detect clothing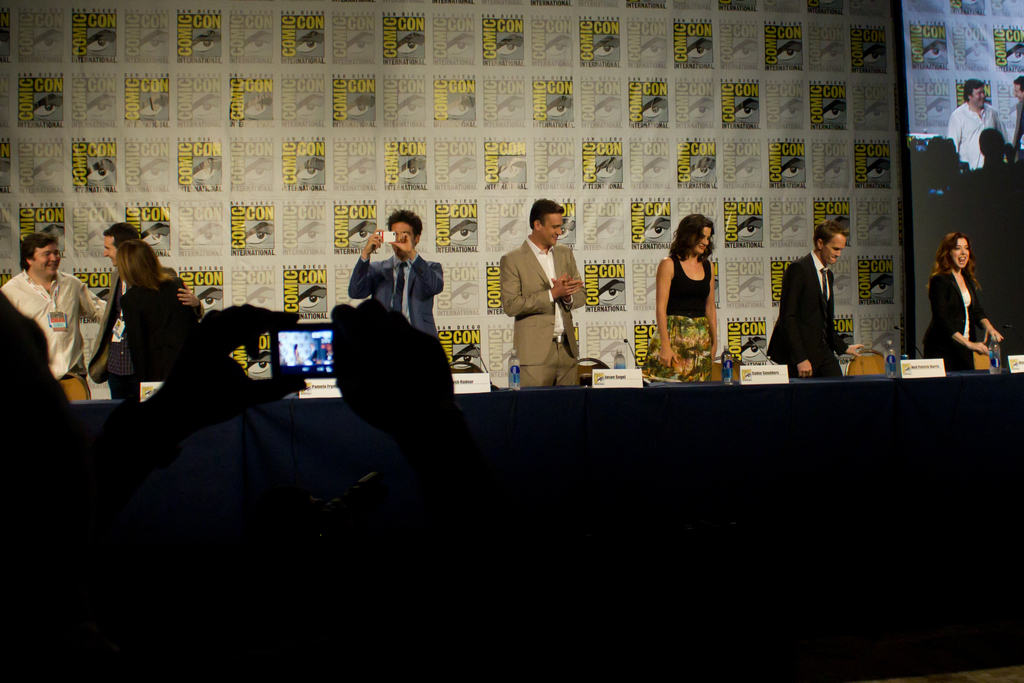
[0, 265, 114, 404]
